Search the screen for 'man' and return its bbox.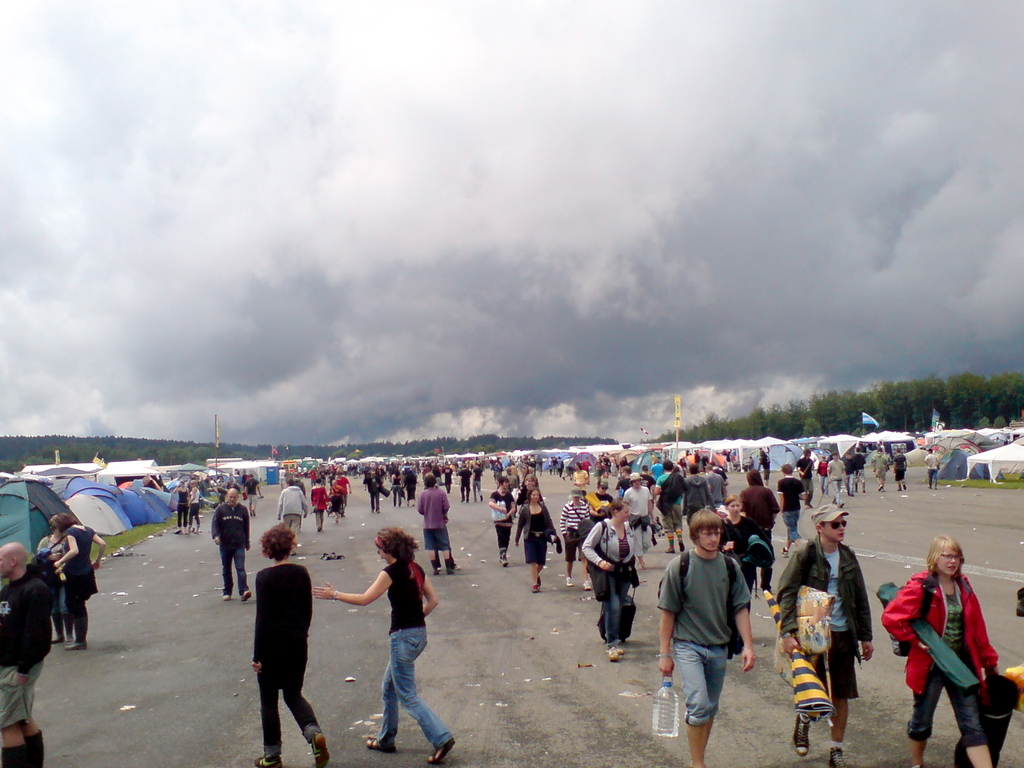
Found: x1=924 y1=448 x2=940 y2=492.
